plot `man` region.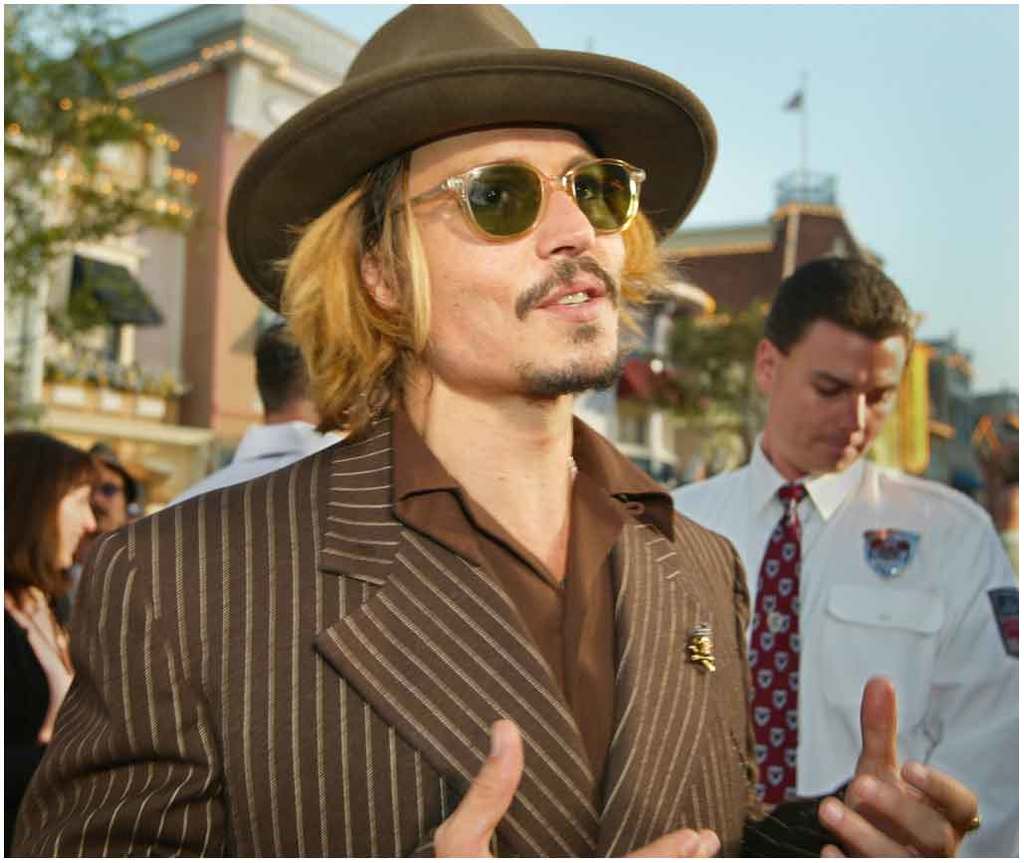
Plotted at {"x1": 4, "y1": 0, "x2": 979, "y2": 862}.
